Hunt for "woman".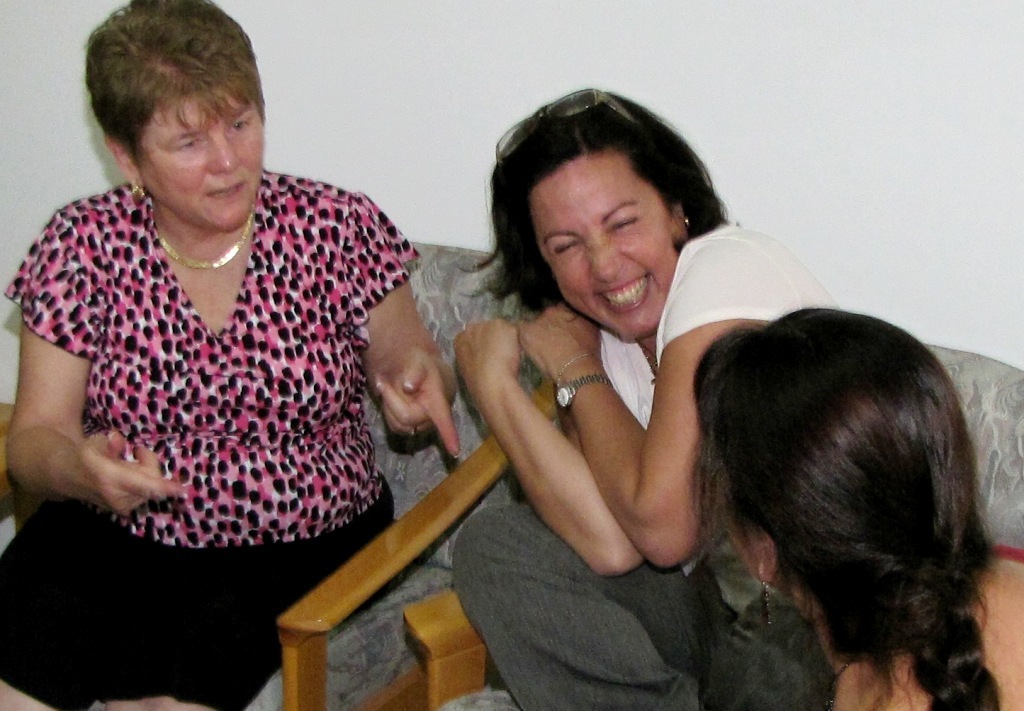
Hunted down at bbox(444, 93, 872, 710).
